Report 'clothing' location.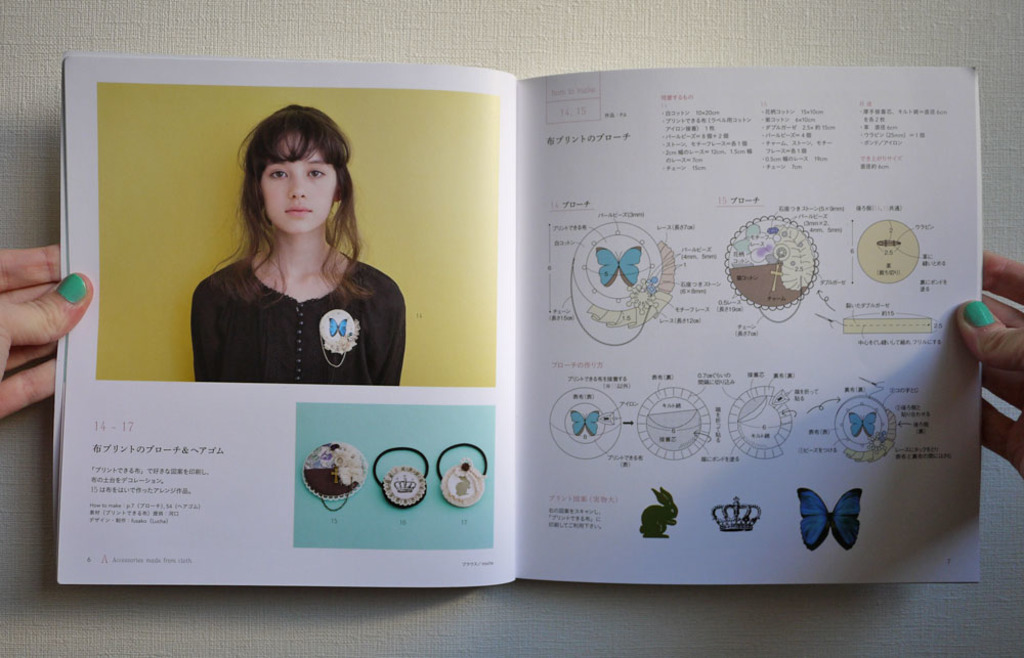
Report: x1=187, y1=256, x2=418, y2=393.
